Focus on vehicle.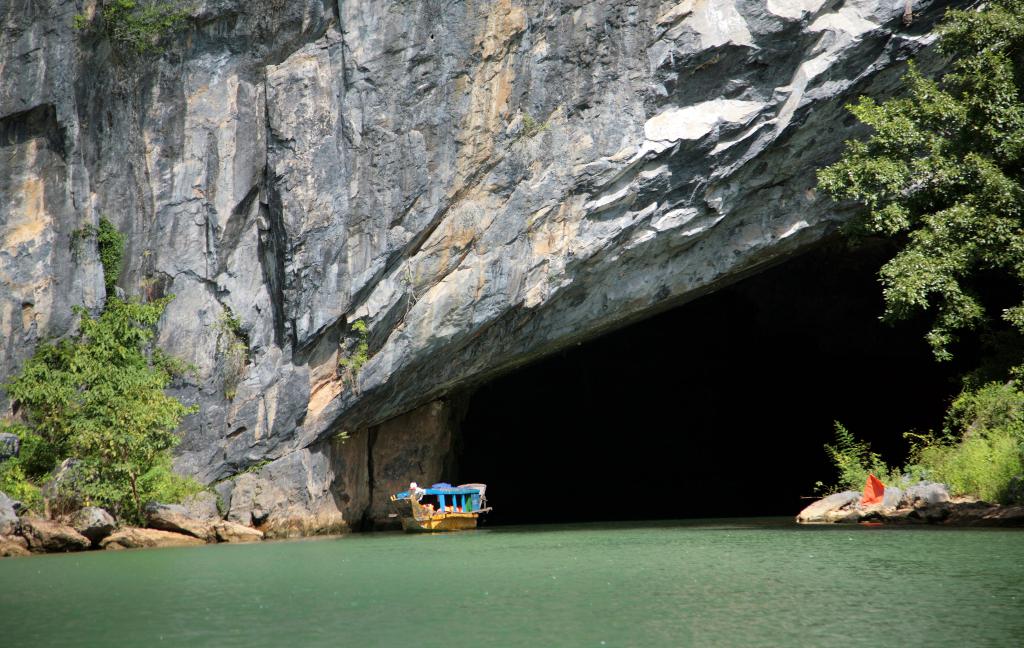
Focused at x1=392 y1=486 x2=499 y2=535.
